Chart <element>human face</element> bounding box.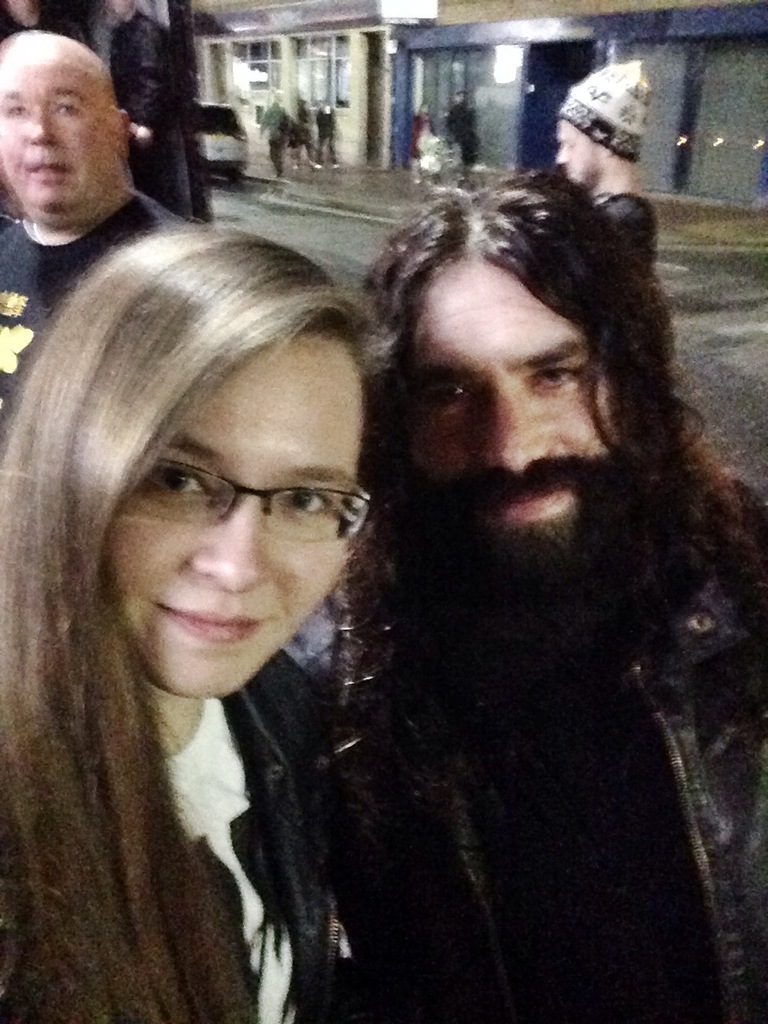
Charted: (391, 267, 639, 602).
